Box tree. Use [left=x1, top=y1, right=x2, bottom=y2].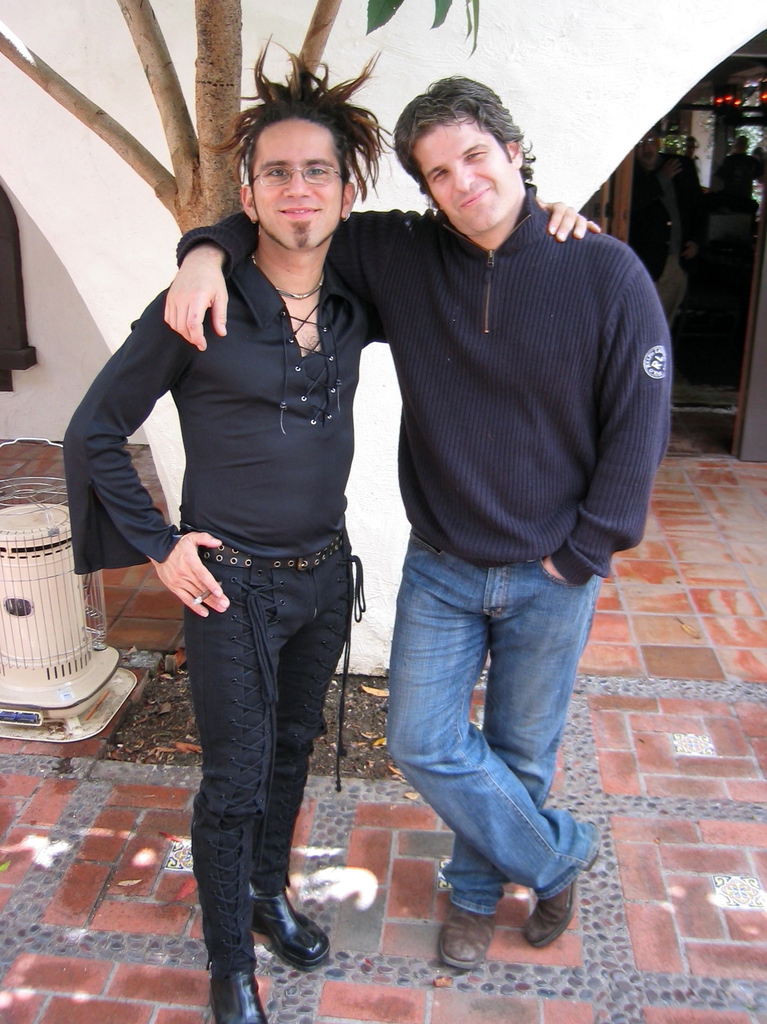
[left=0, top=0, right=344, bottom=240].
